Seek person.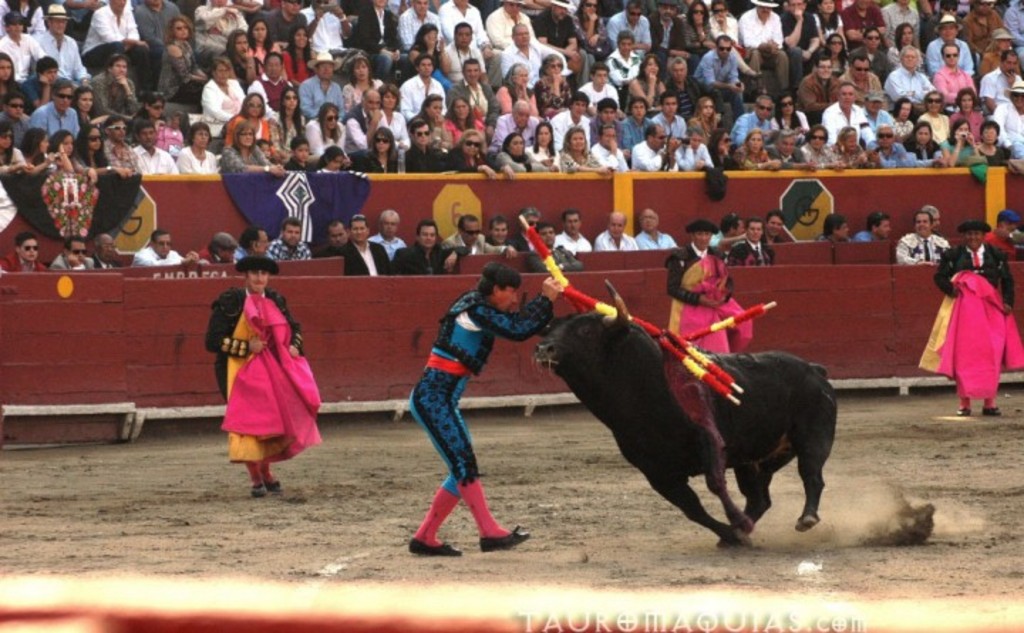
select_region(192, 0, 242, 48).
